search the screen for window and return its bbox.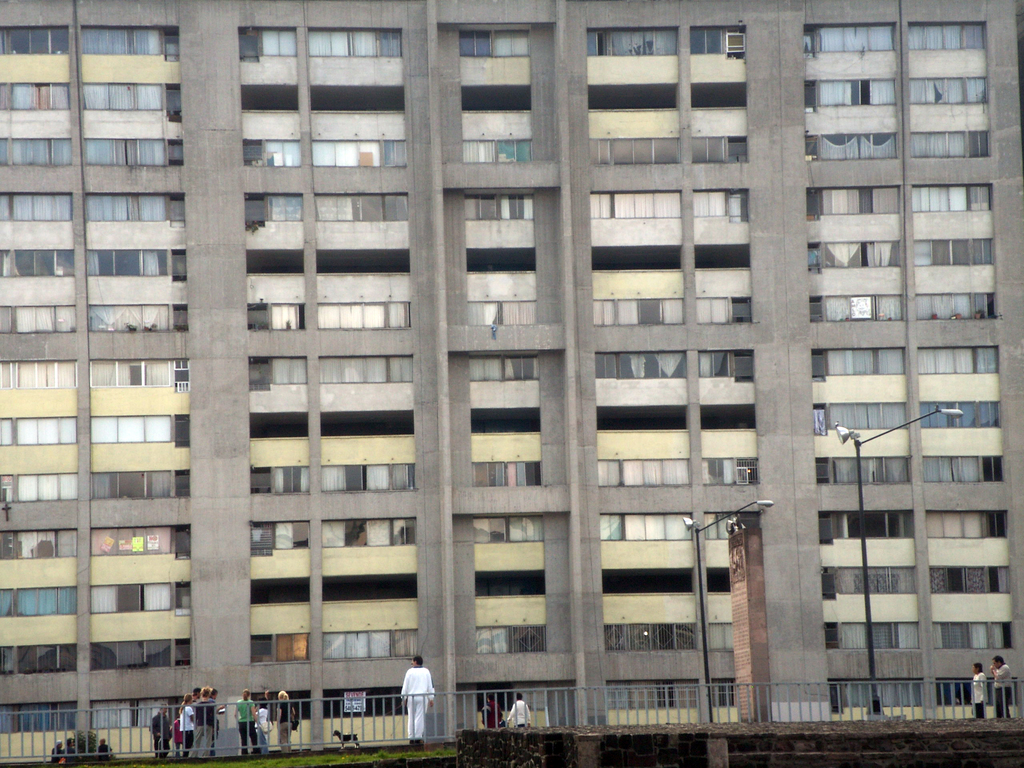
Found: locate(927, 509, 1007, 538).
